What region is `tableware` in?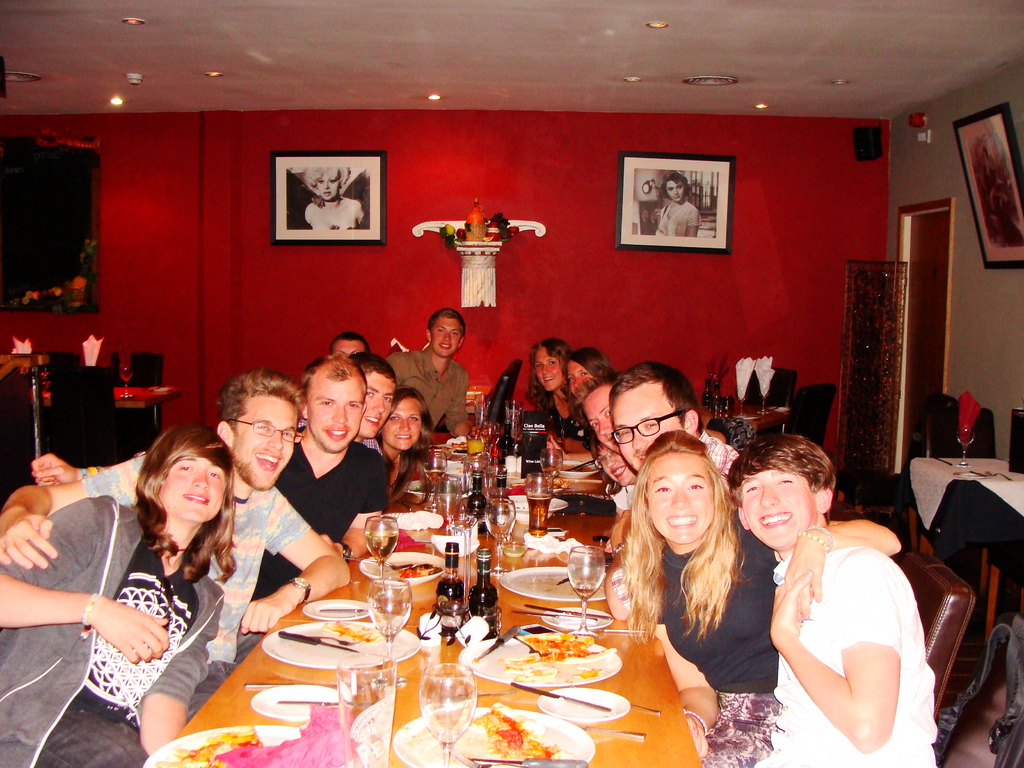
x1=141 y1=726 x2=360 y2=767.
